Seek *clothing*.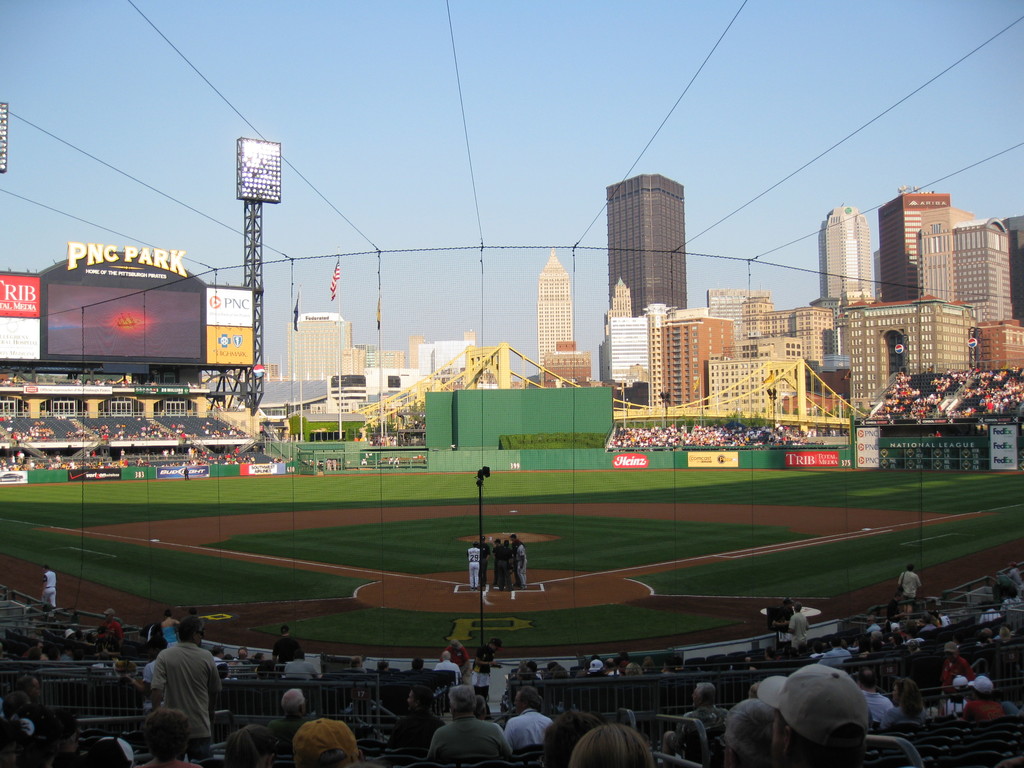
{"left": 513, "top": 540, "right": 530, "bottom": 588}.
